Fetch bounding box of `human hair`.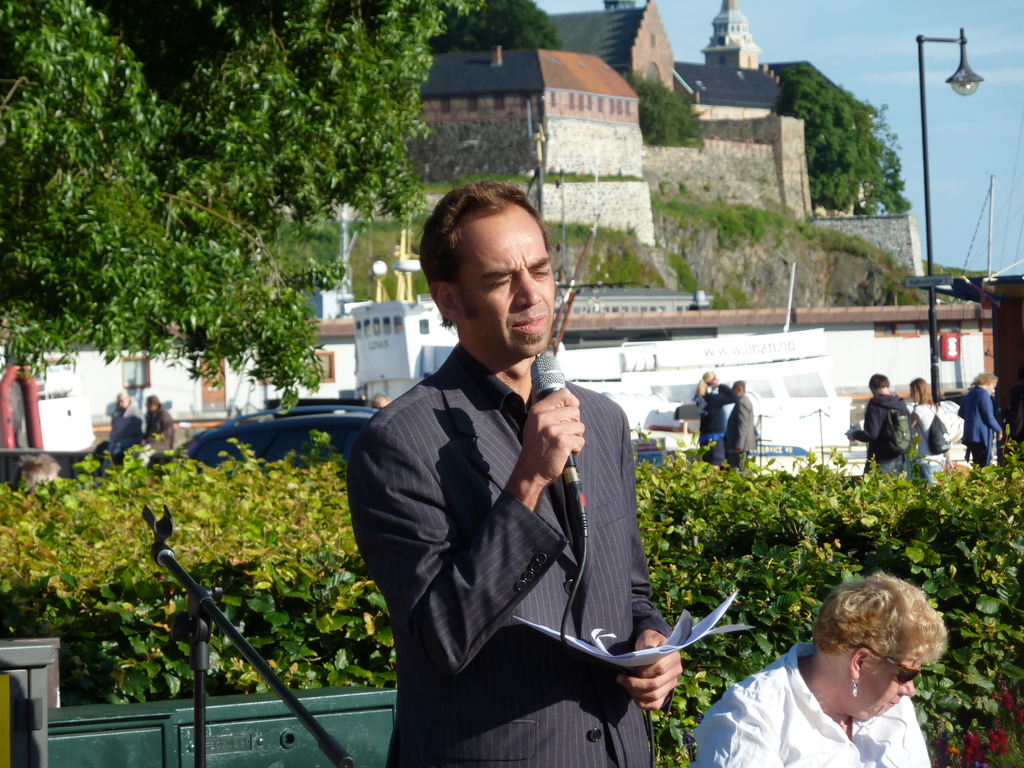
Bbox: [x1=810, y1=568, x2=945, y2=667].
